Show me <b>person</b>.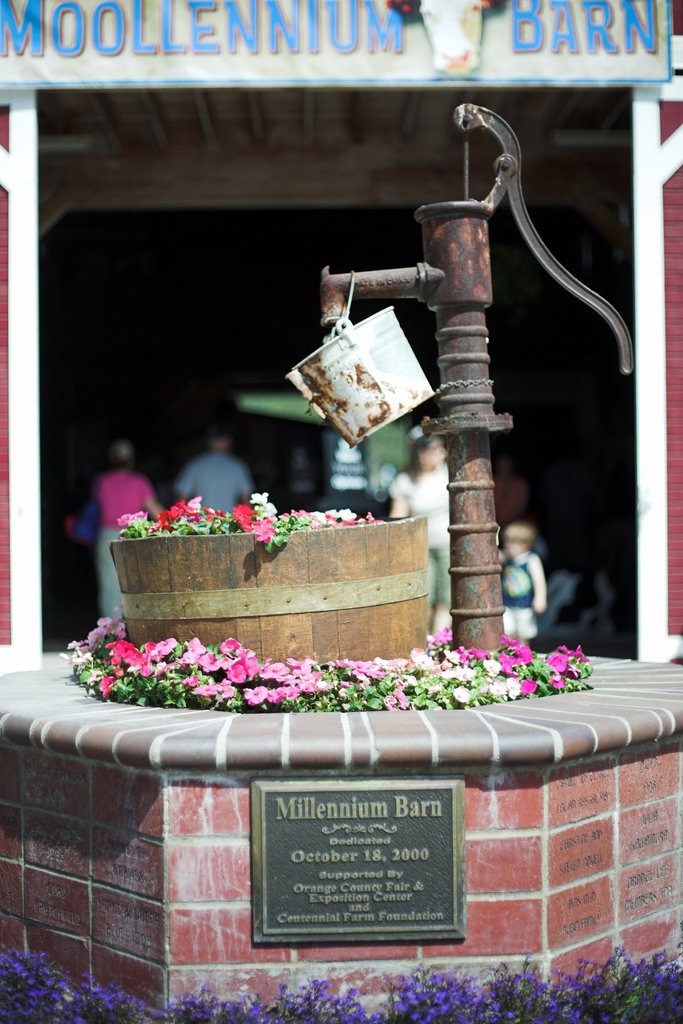
<b>person</b> is here: box=[169, 426, 252, 510].
